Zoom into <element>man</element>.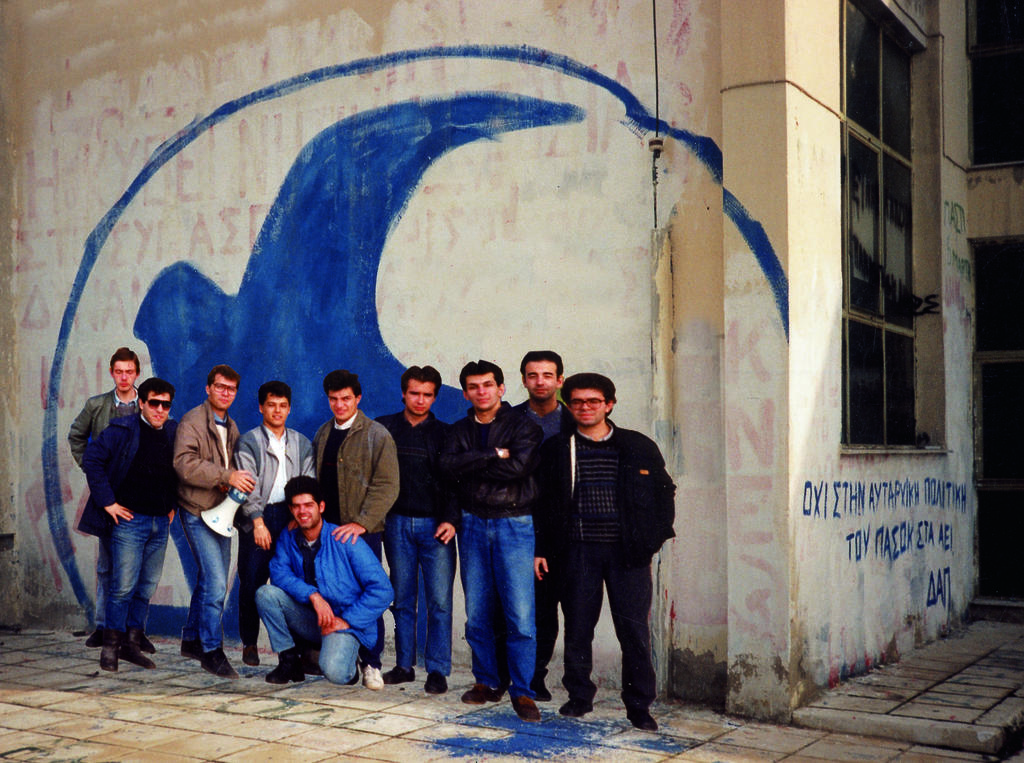
Zoom target: box(66, 343, 141, 649).
